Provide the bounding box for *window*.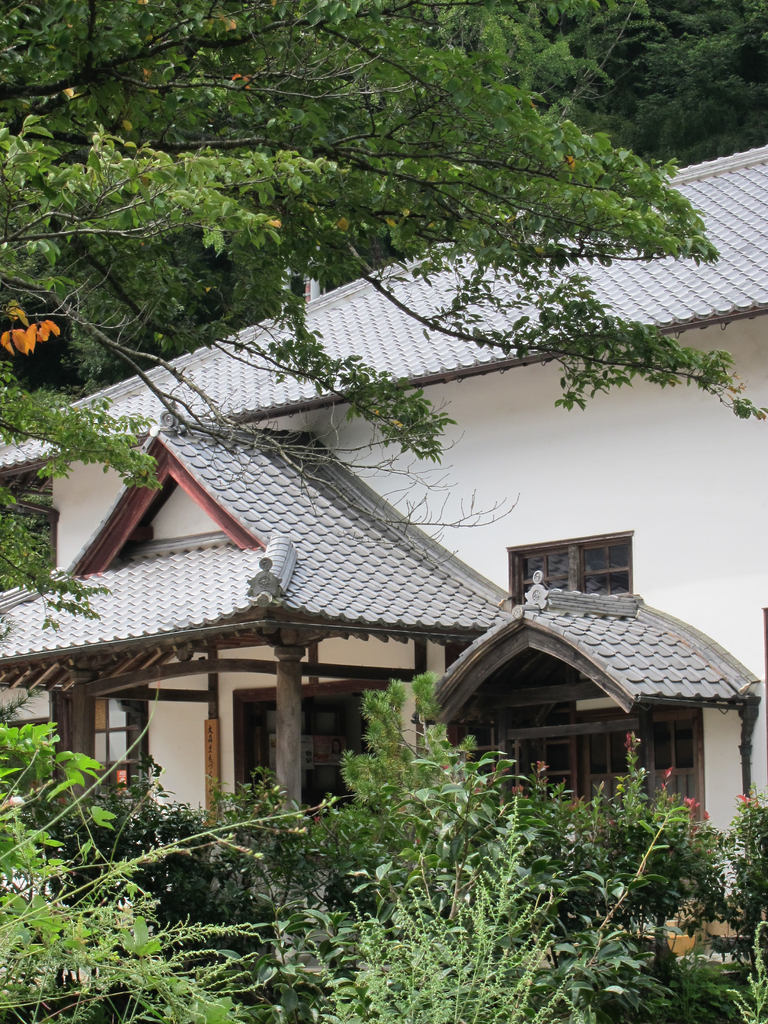
452, 693, 703, 826.
